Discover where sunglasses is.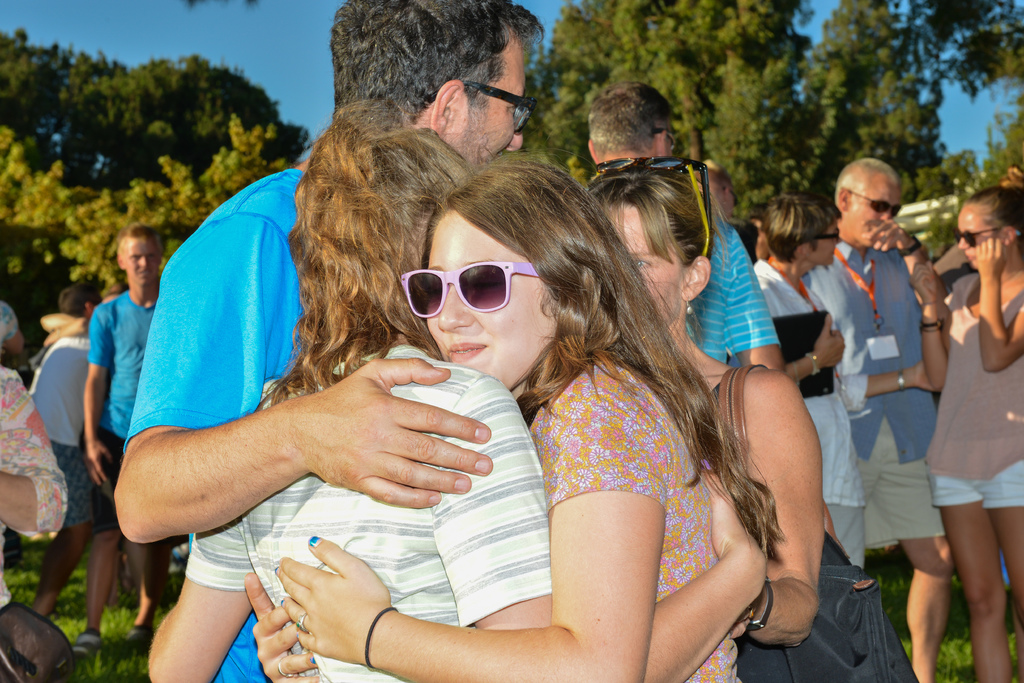
Discovered at <box>846,189,905,216</box>.
